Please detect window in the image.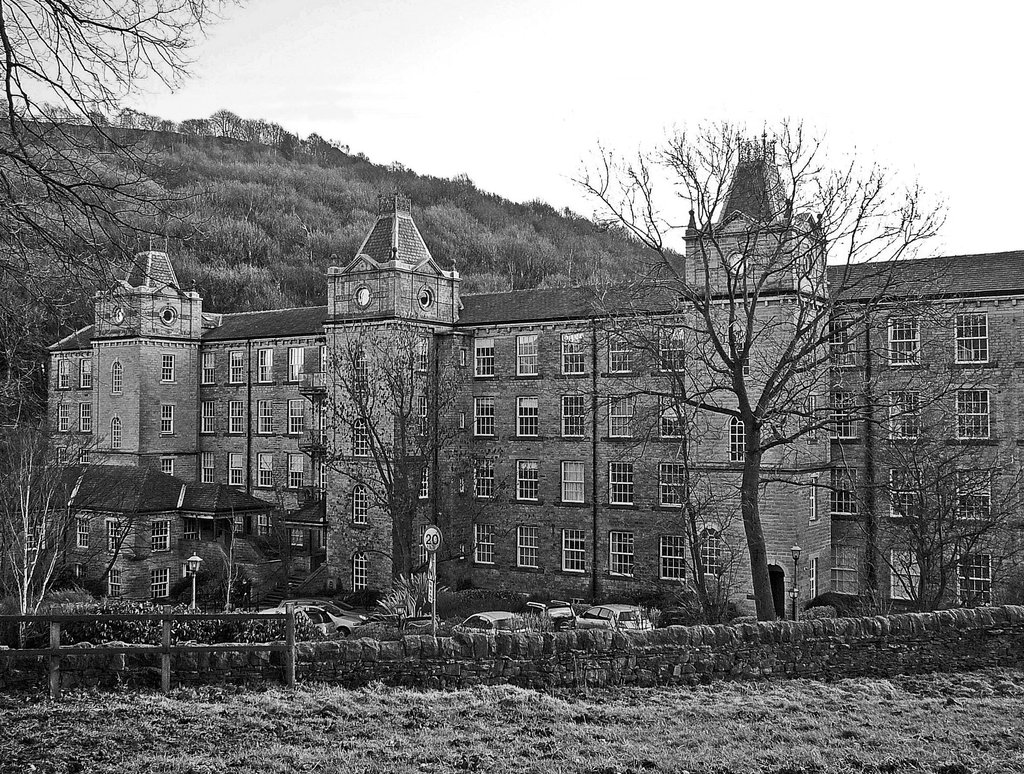
rect(556, 457, 586, 505).
